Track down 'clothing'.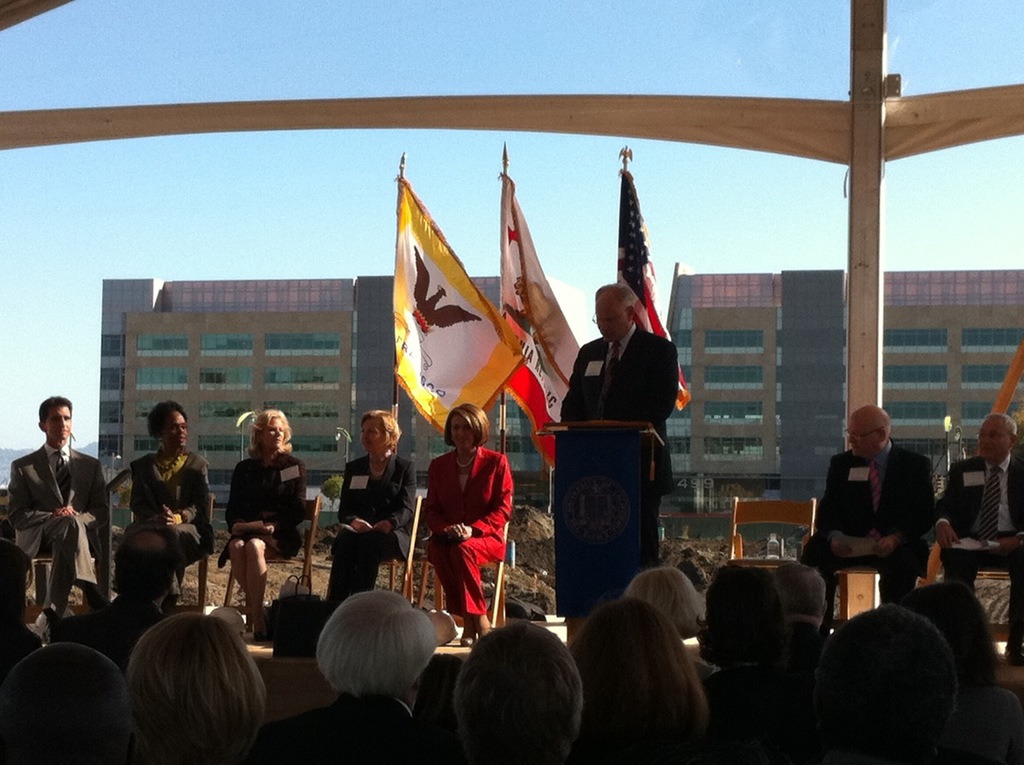
Tracked to locate(211, 447, 312, 567).
